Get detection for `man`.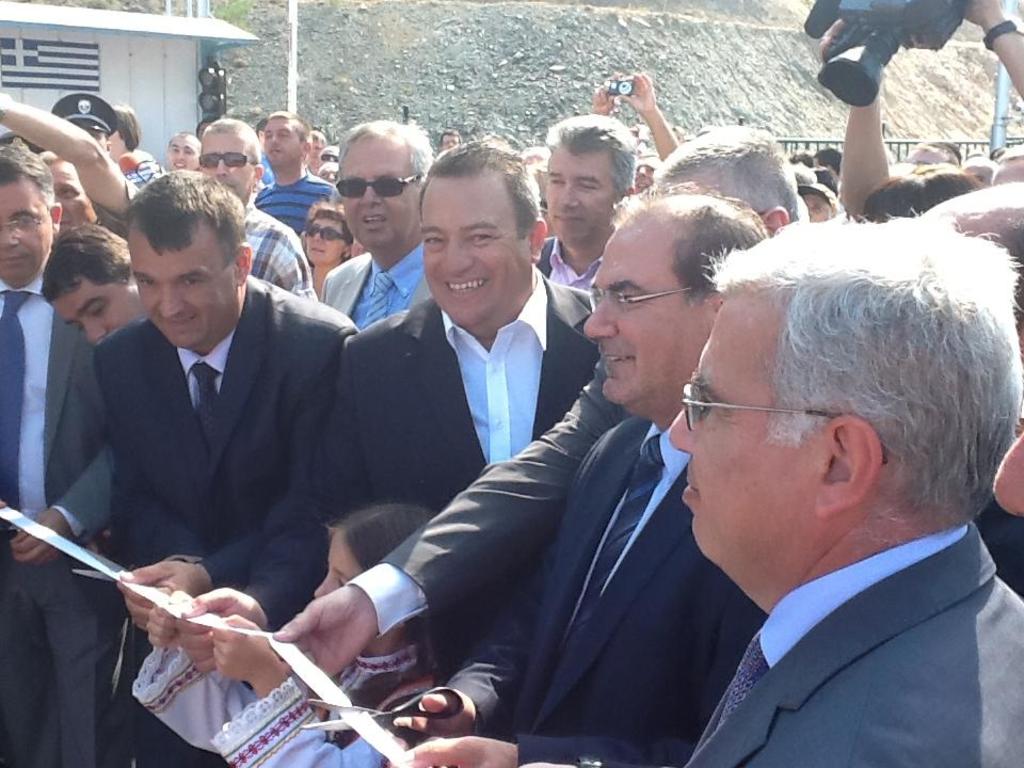
Detection: 0:77:144:222.
